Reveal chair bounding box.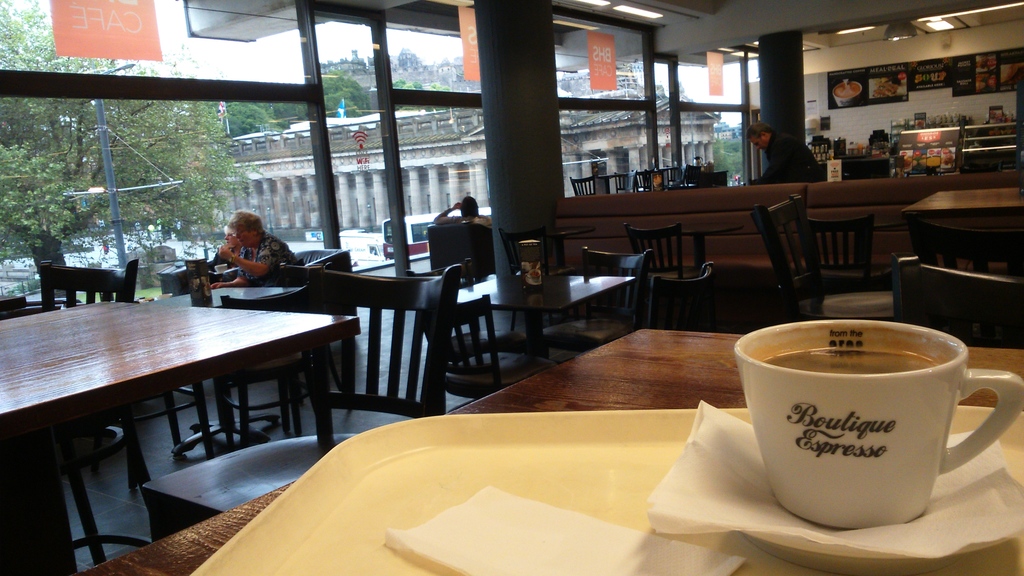
Revealed: bbox=[621, 224, 715, 310].
